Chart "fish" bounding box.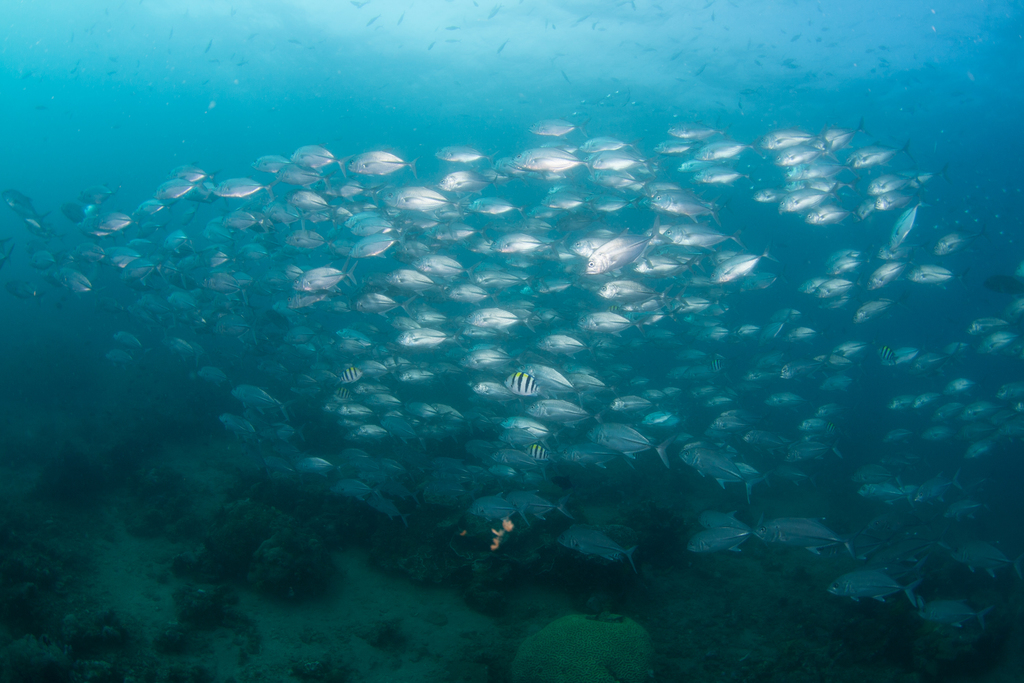
Charted: BBox(31, 249, 56, 270).
